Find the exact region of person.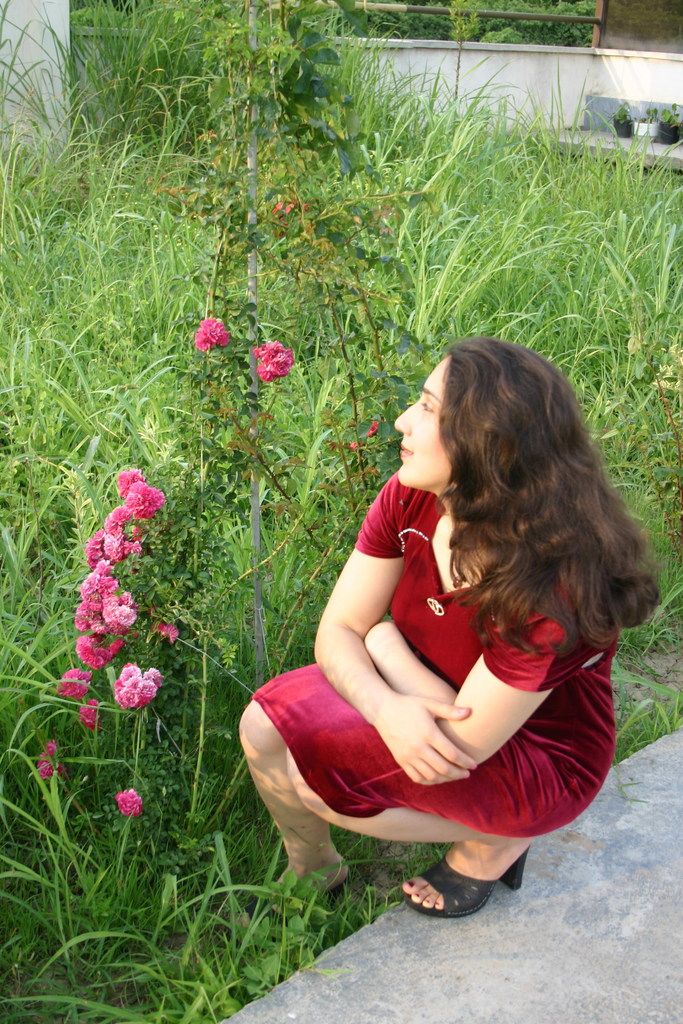
Exact region: (278, 335, 624, 941).
